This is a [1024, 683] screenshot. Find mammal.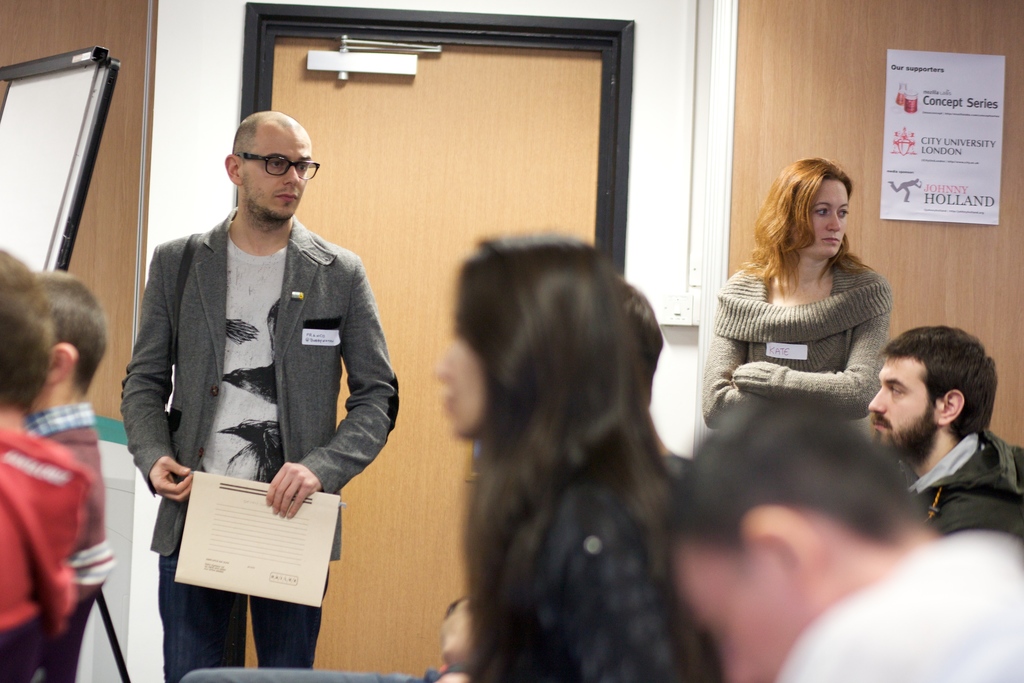
Bounding box: 701 154 900 452.
